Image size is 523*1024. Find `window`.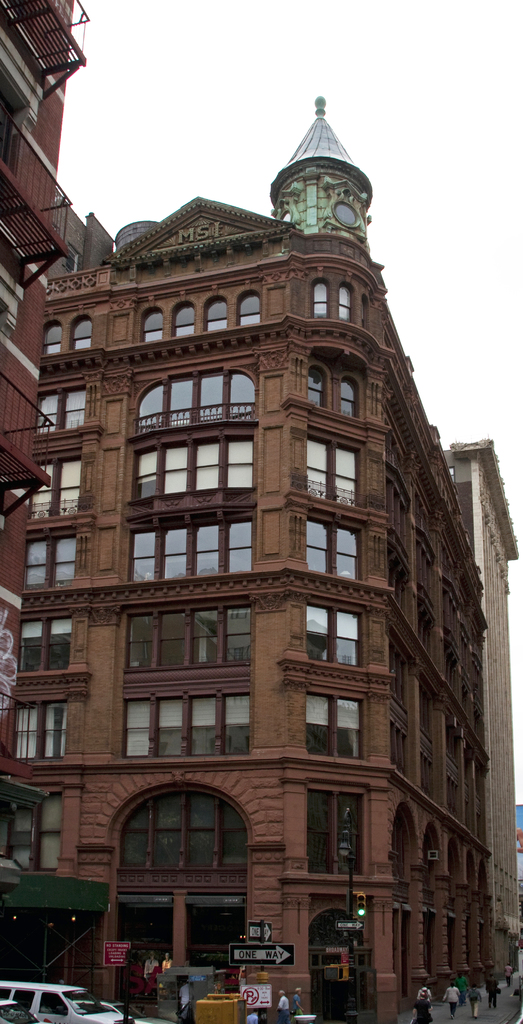
bbox(304, 686, 359, 756).
